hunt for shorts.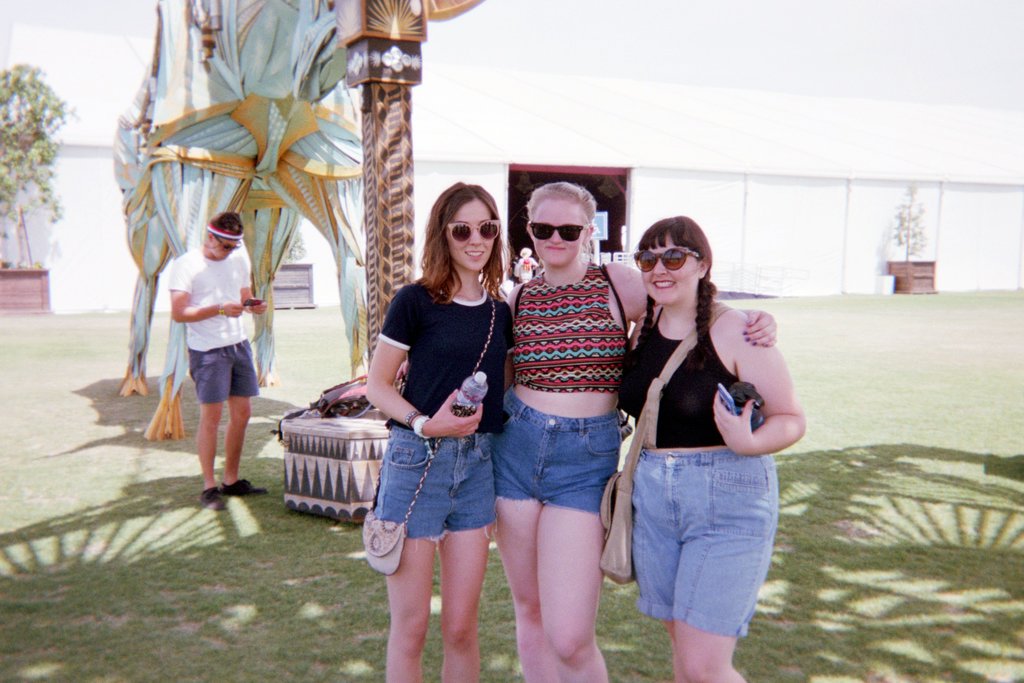
Hunted down at [x1=495, y1=391, x2=620, y2=514].
